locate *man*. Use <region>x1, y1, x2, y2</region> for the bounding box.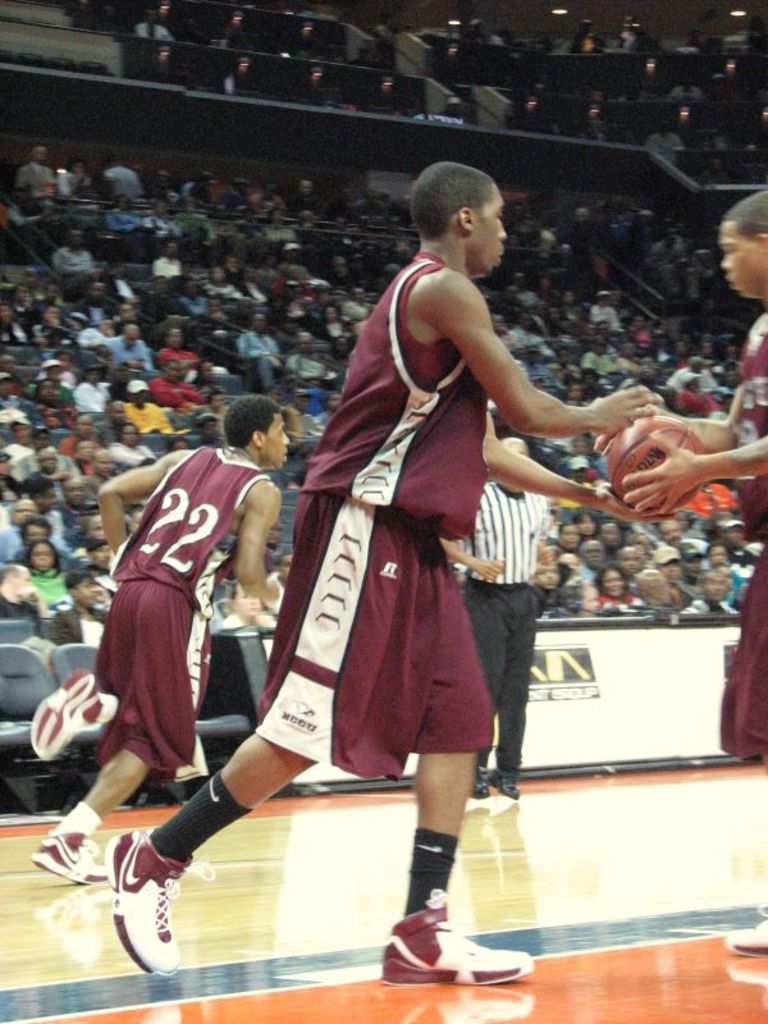
<region>104, 159, 676, 1000</region>.
